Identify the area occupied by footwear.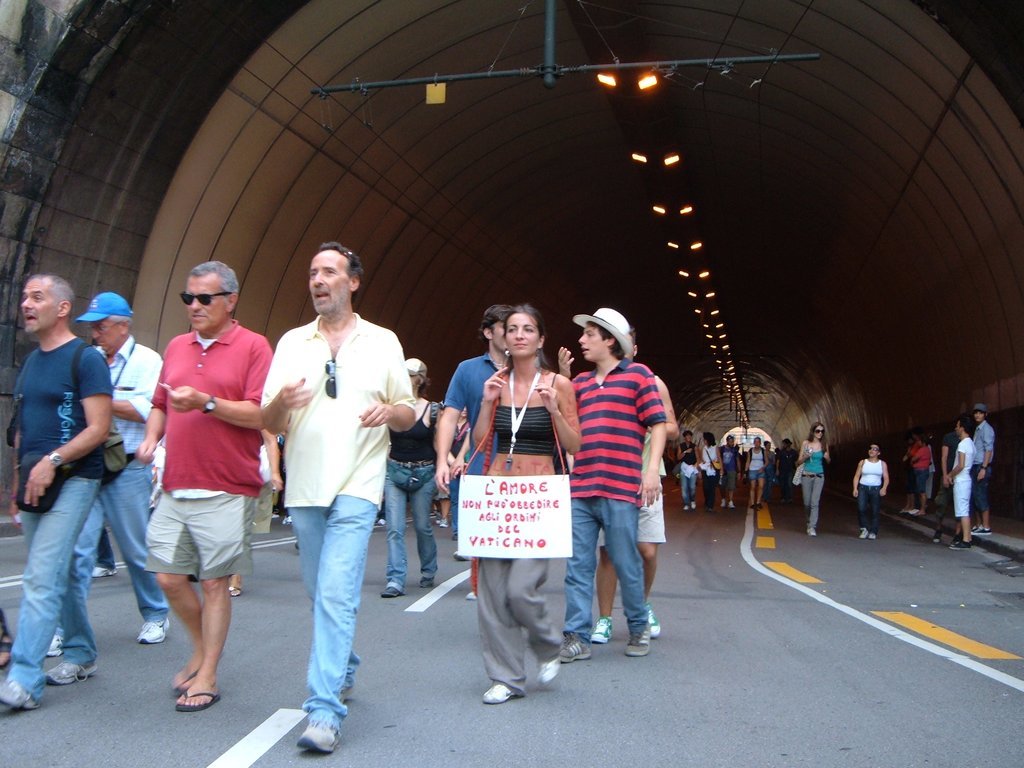
Area: rect(283, 513, 287, 525).
